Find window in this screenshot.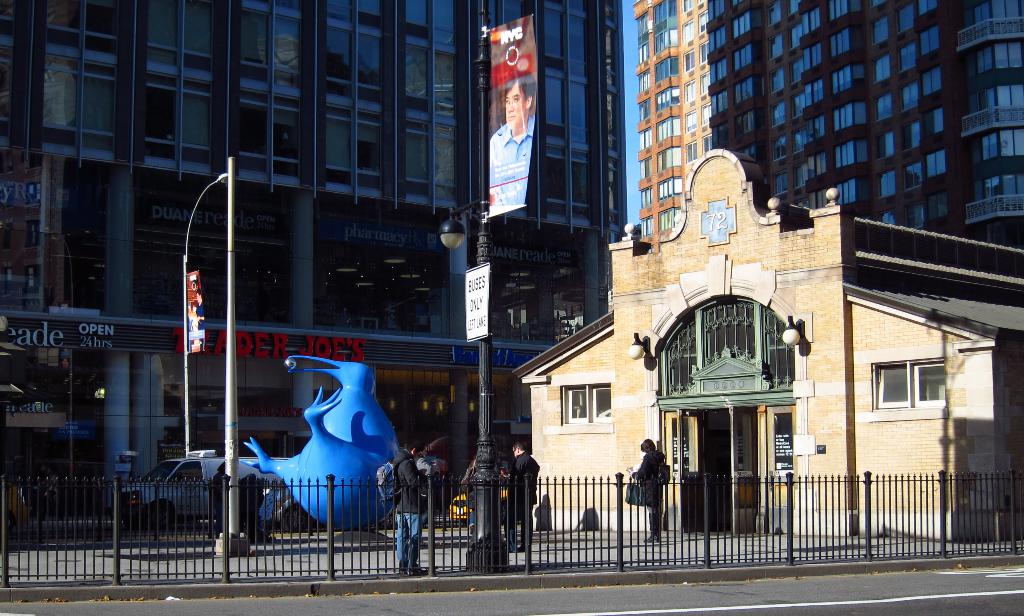
The bounding box for window is pyautogui.locateOnScreen(829, 33, 848, 51).
